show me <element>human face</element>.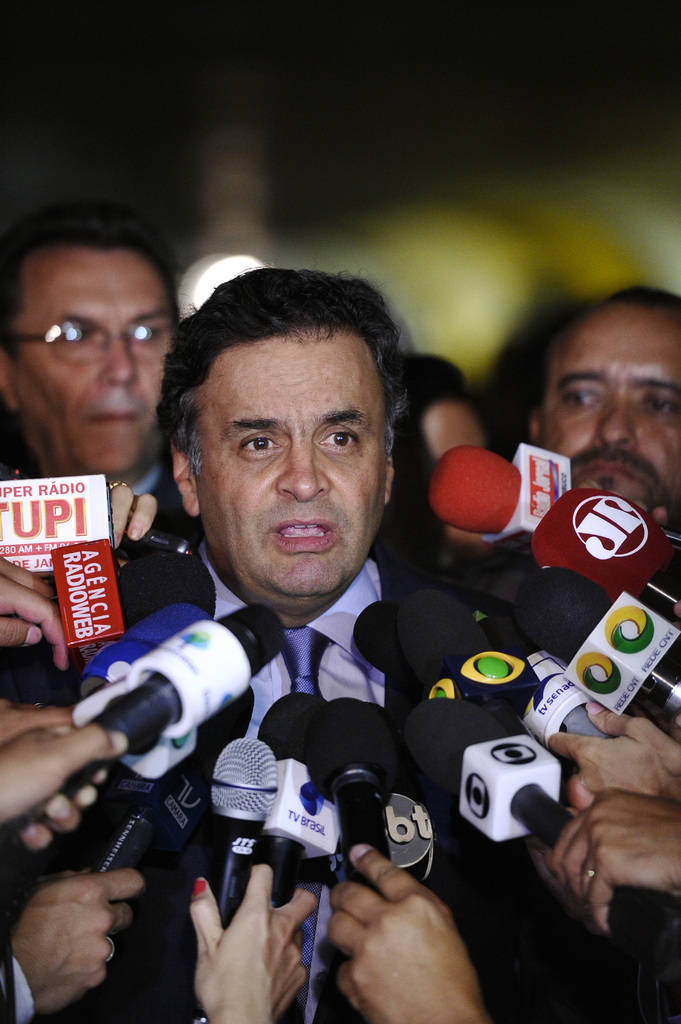
<element>human face</element> is here: bbox=(547, 305, 680, 526).
